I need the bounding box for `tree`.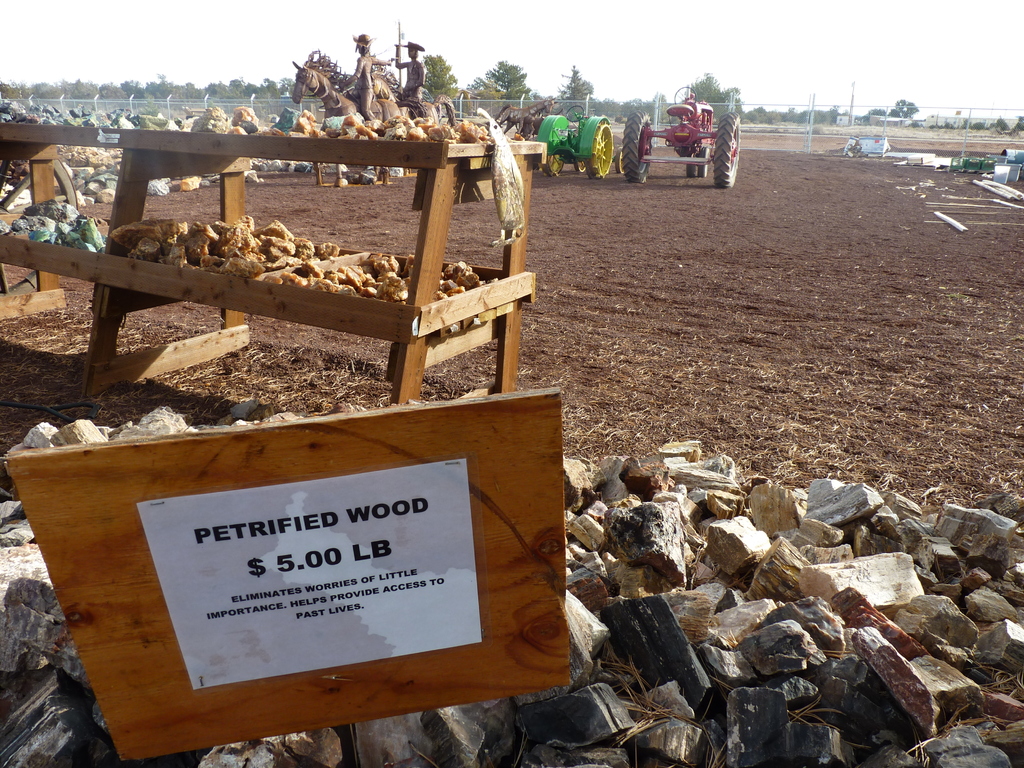
Here it is: {"left": 419, "top": 53, "right": 459, "bottom": 109}.
